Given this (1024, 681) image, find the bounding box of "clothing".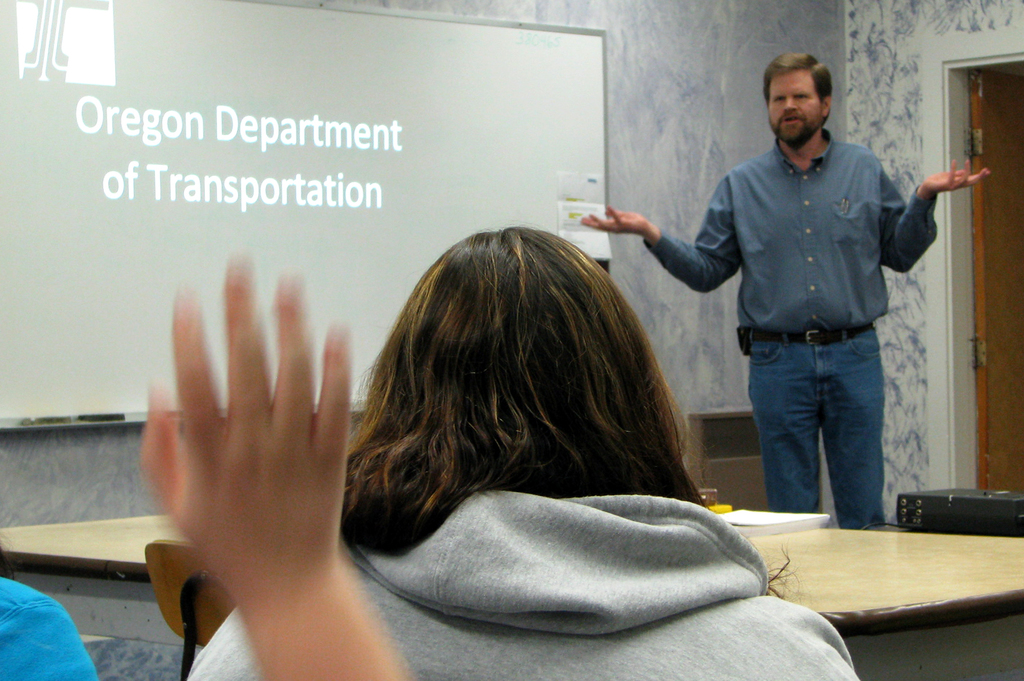
(x1=0, y1=574, x2=98, y2=680).
